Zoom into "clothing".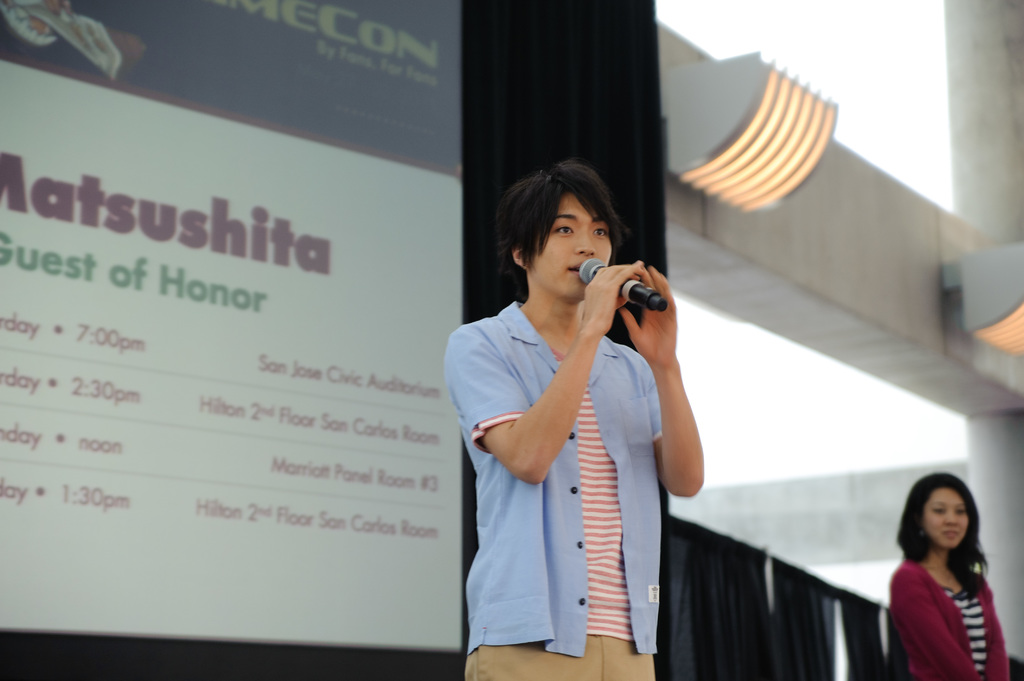
Zoom target: x1=888, y1=555, x2=1011, y2=680.
